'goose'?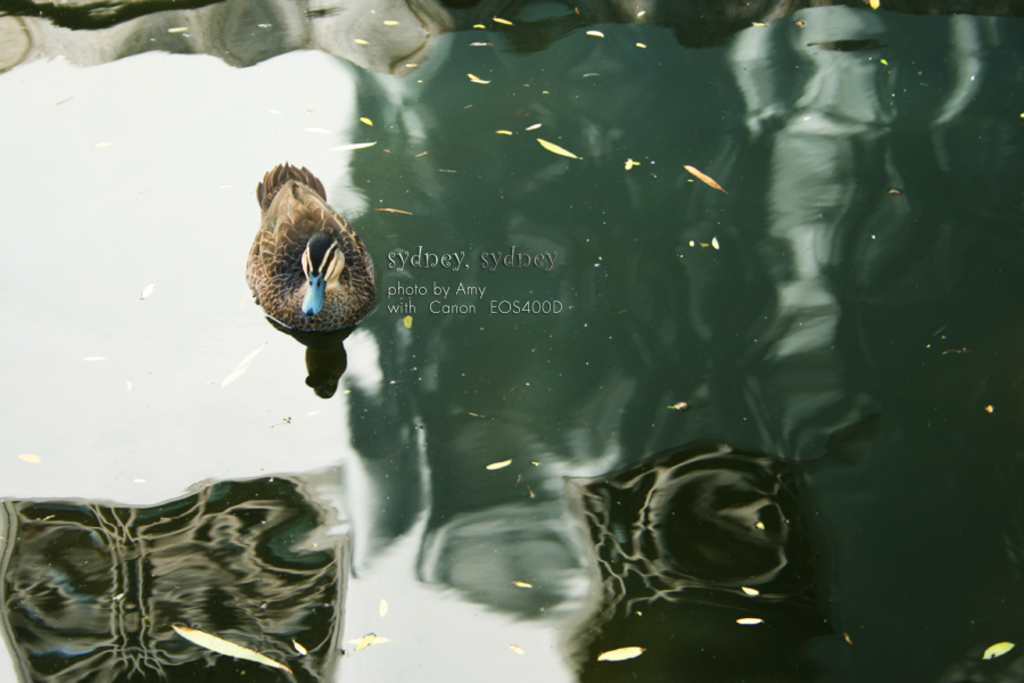
228 150 377 367
